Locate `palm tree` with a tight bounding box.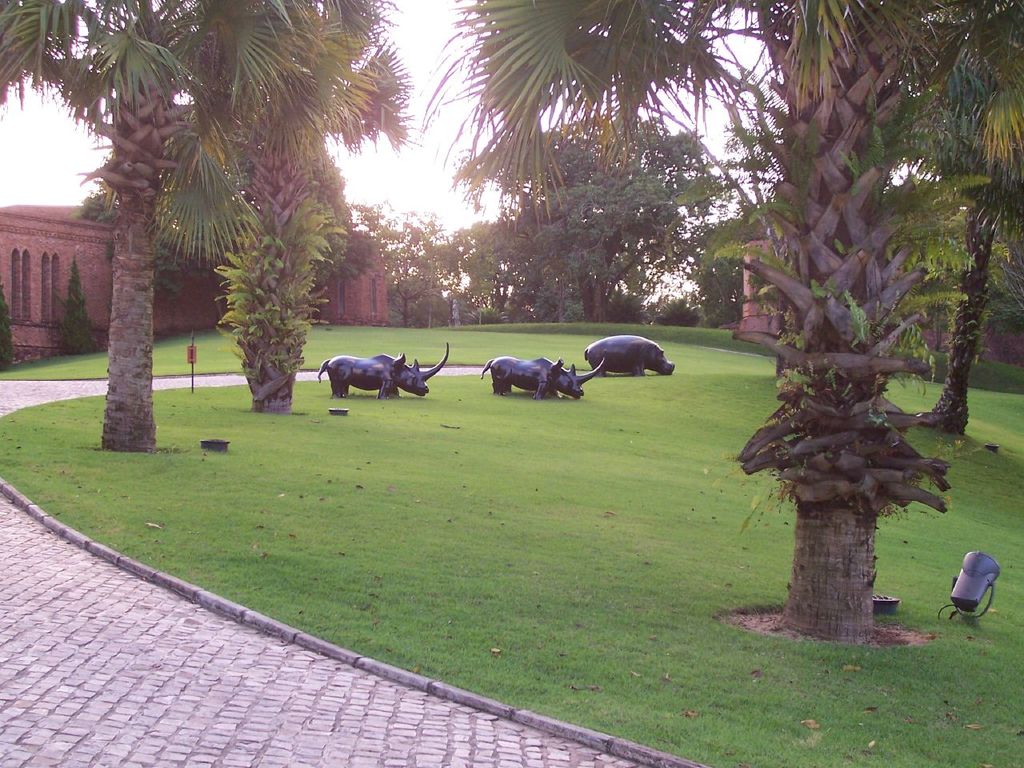
[x1=0, y1=0, x2=230, y2=442].
